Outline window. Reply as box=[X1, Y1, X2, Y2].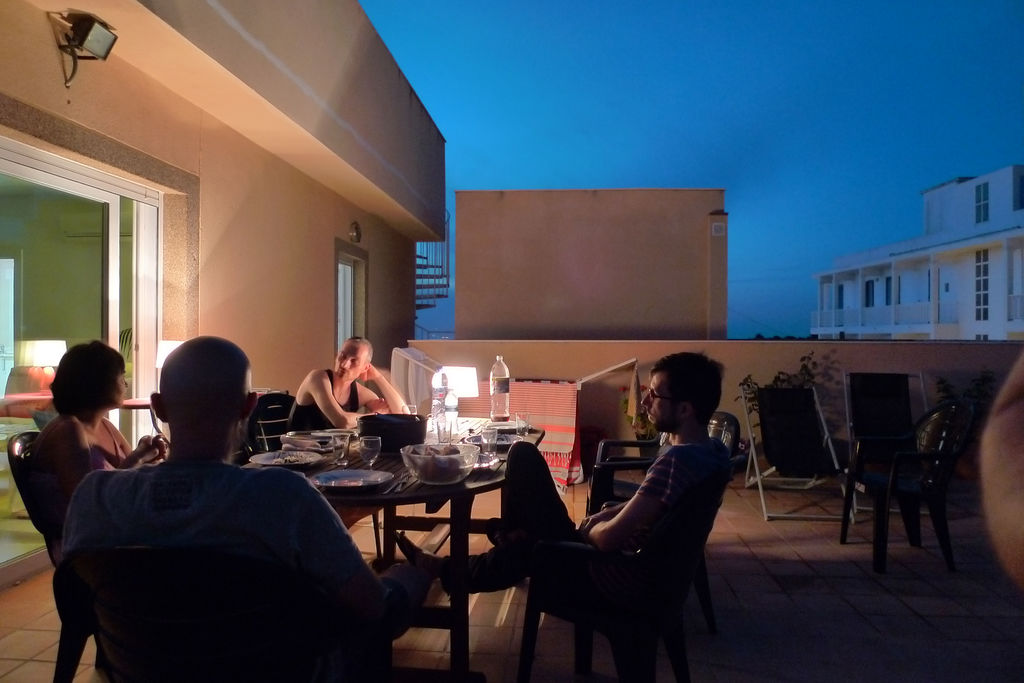
box=[973, 334, 990, 340].
